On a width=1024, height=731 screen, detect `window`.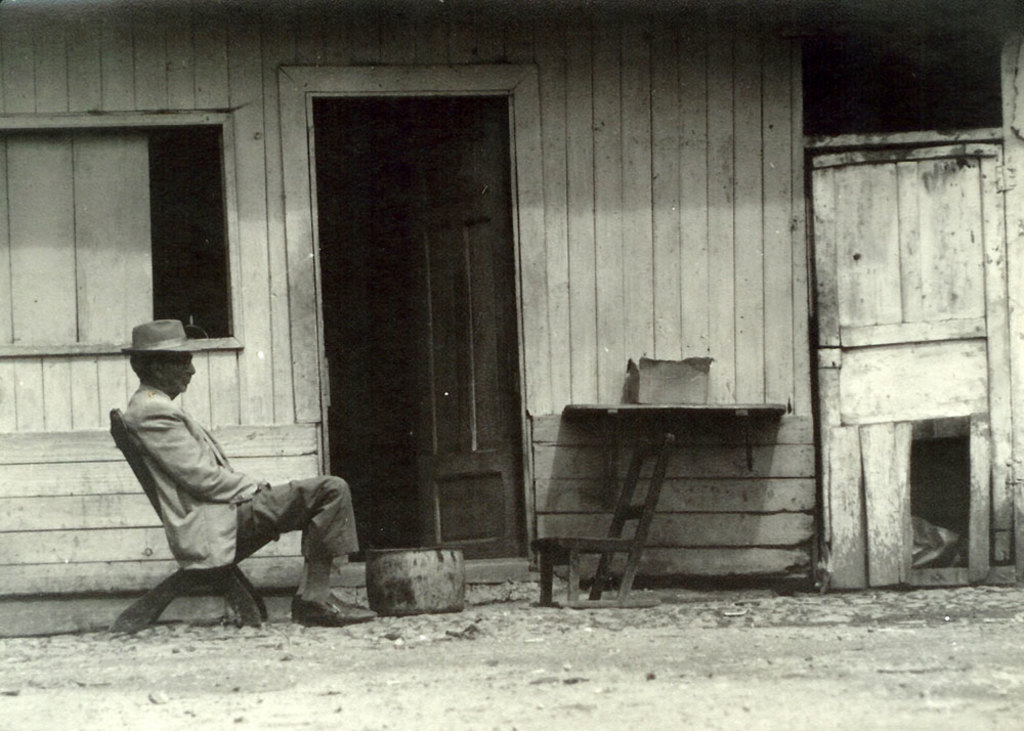
BBox(0, 112, 242, 356).
